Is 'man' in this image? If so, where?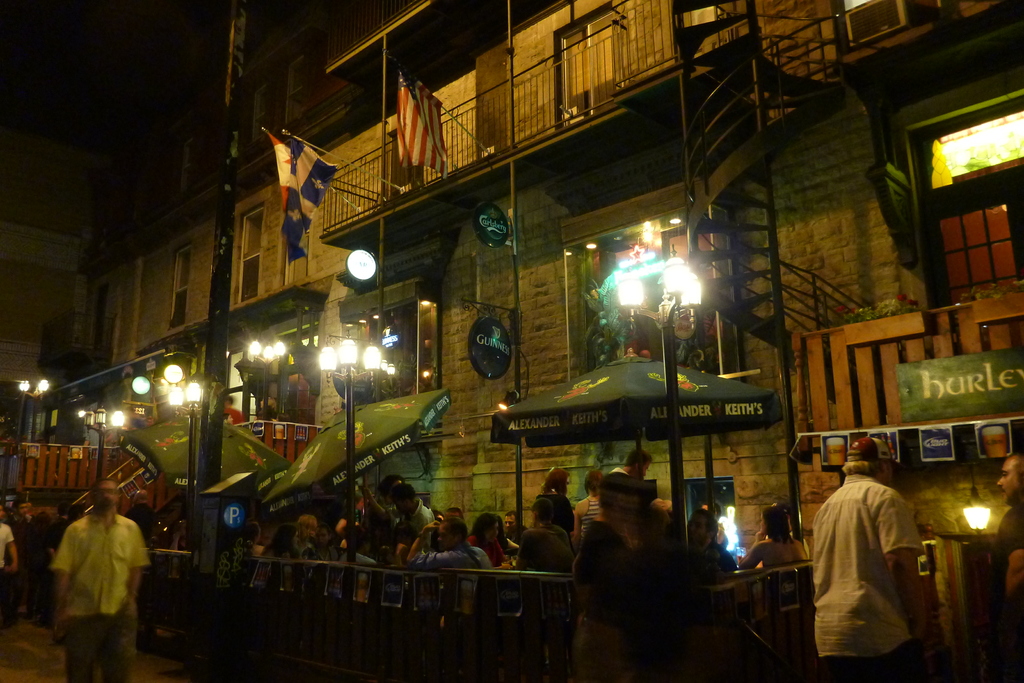
Yes, at detection(407, 518, 493, 568).
